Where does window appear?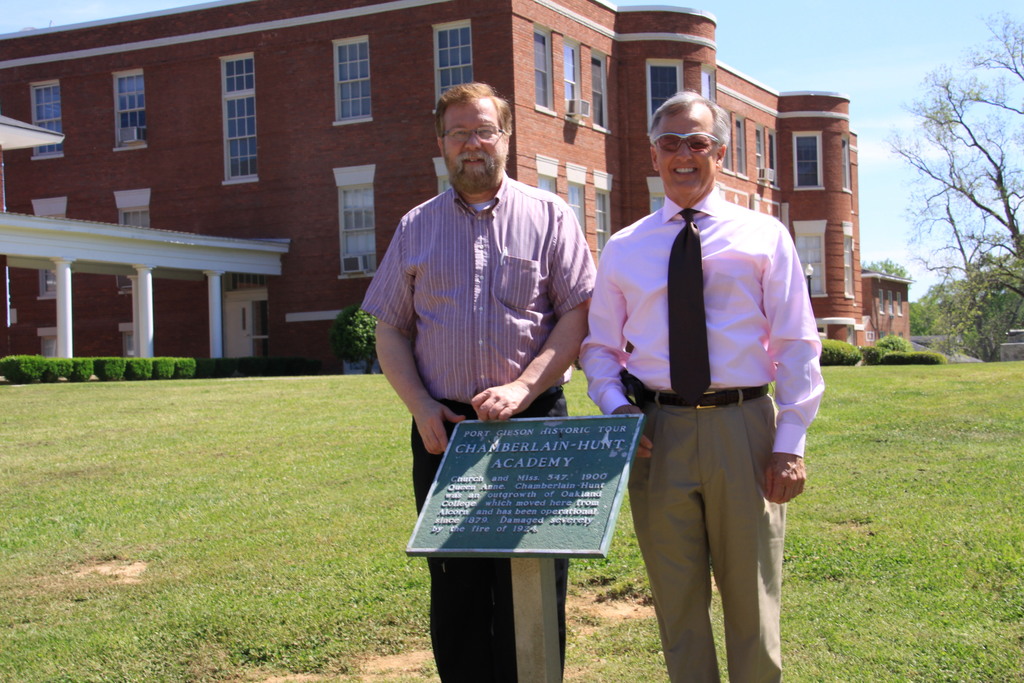
Appears at rect(430, 20, 474, 106).
